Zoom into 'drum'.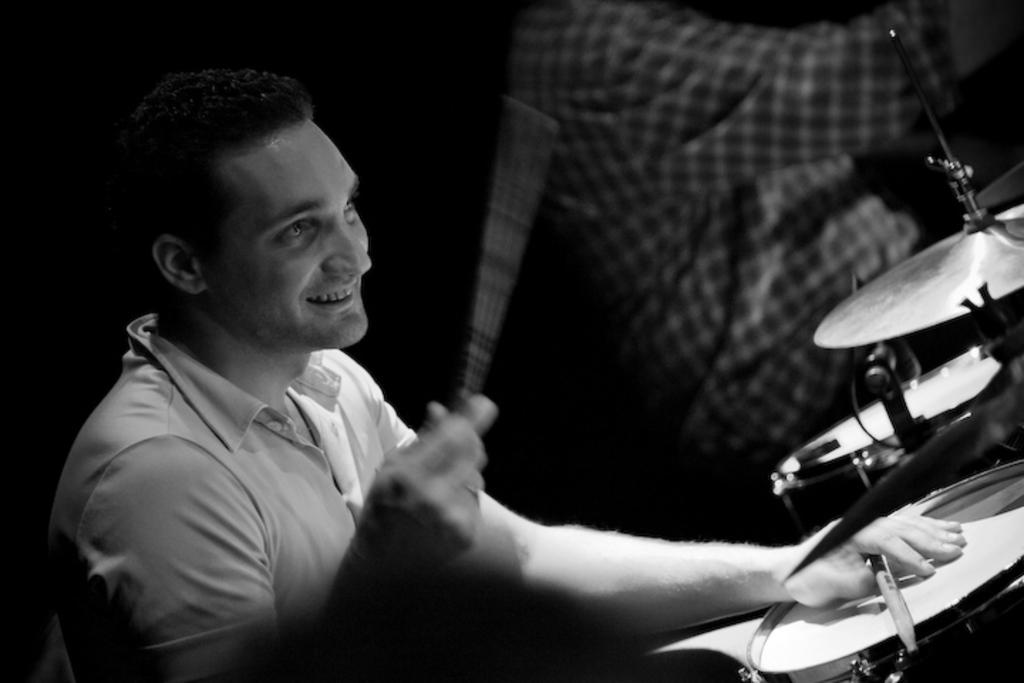
Zoom target: x1=771, y1=336, x2=1010, y2=541.
